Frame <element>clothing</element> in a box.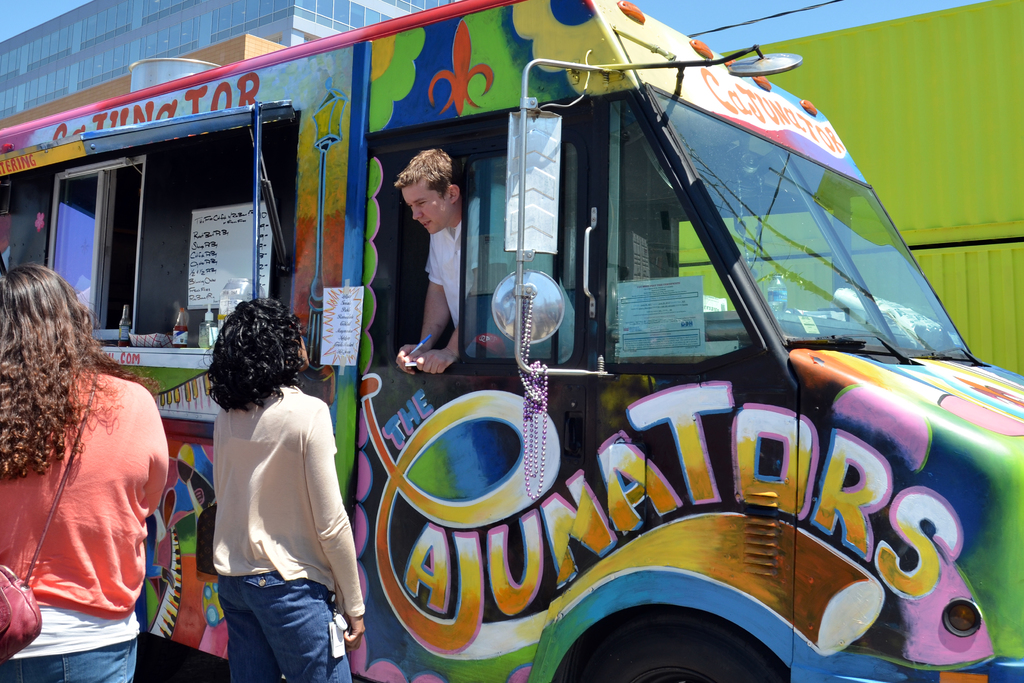
pyautogui.locateOnScreen(205, 393, 364, 682).
